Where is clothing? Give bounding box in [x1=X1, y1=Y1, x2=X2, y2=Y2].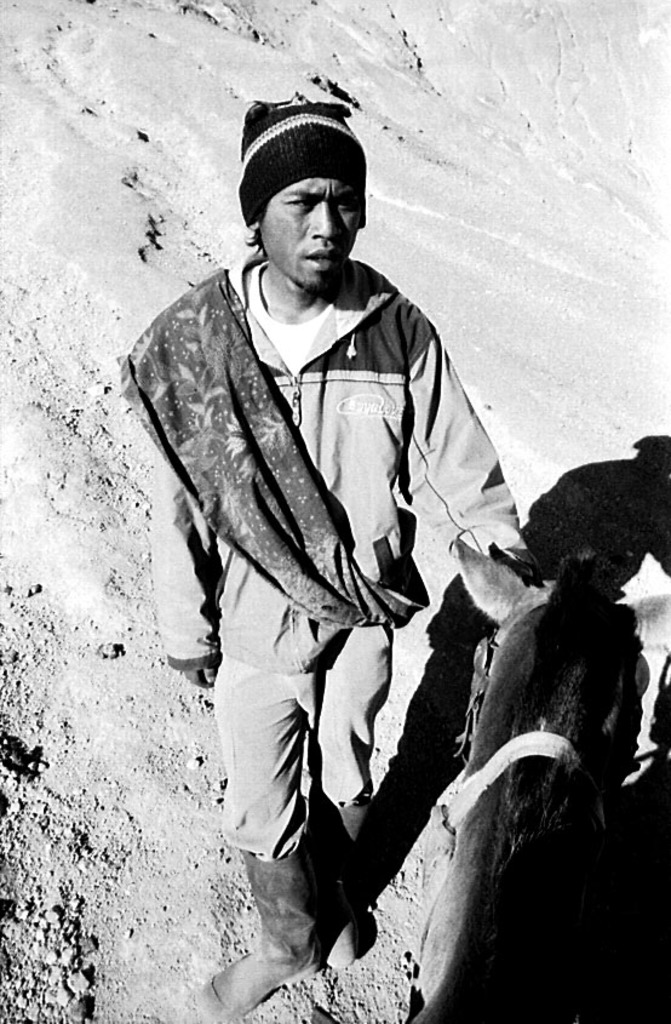
[x1=136, y1=194, x2=511, y2=802].
